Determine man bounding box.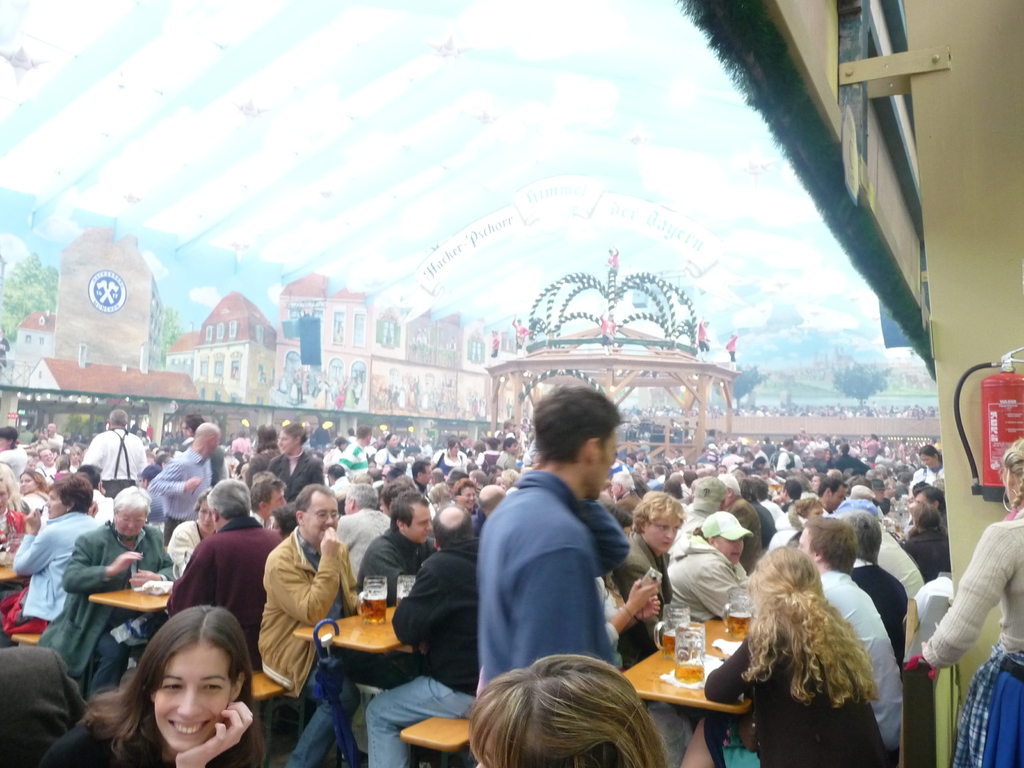
Determined: bbox=(785, 476, 802, 507).
